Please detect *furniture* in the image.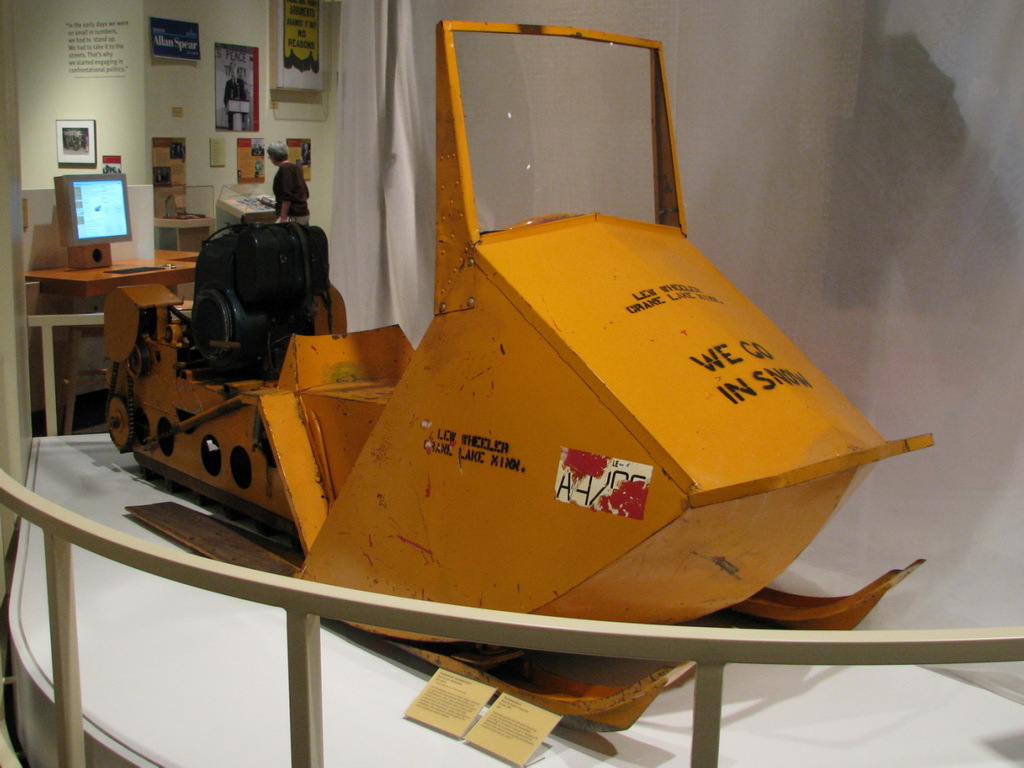
[x1=22, y1=280, x2=40, y2=341].
